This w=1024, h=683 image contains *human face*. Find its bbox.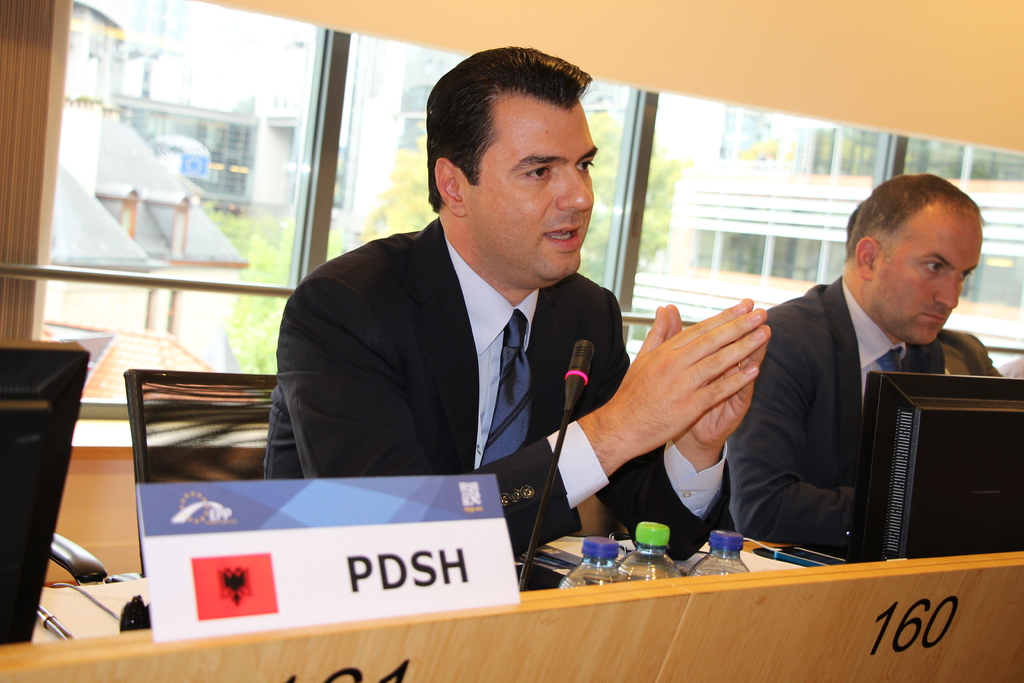
468/90/596/283.
